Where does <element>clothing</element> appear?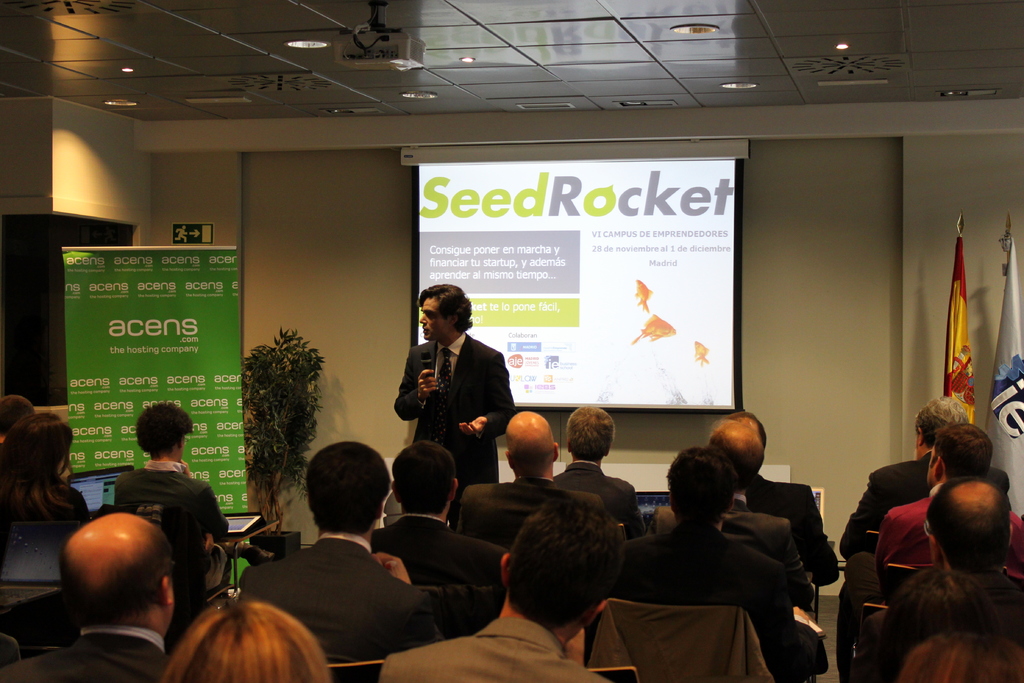
Appears at Rect(114, 450, 225, 614).
